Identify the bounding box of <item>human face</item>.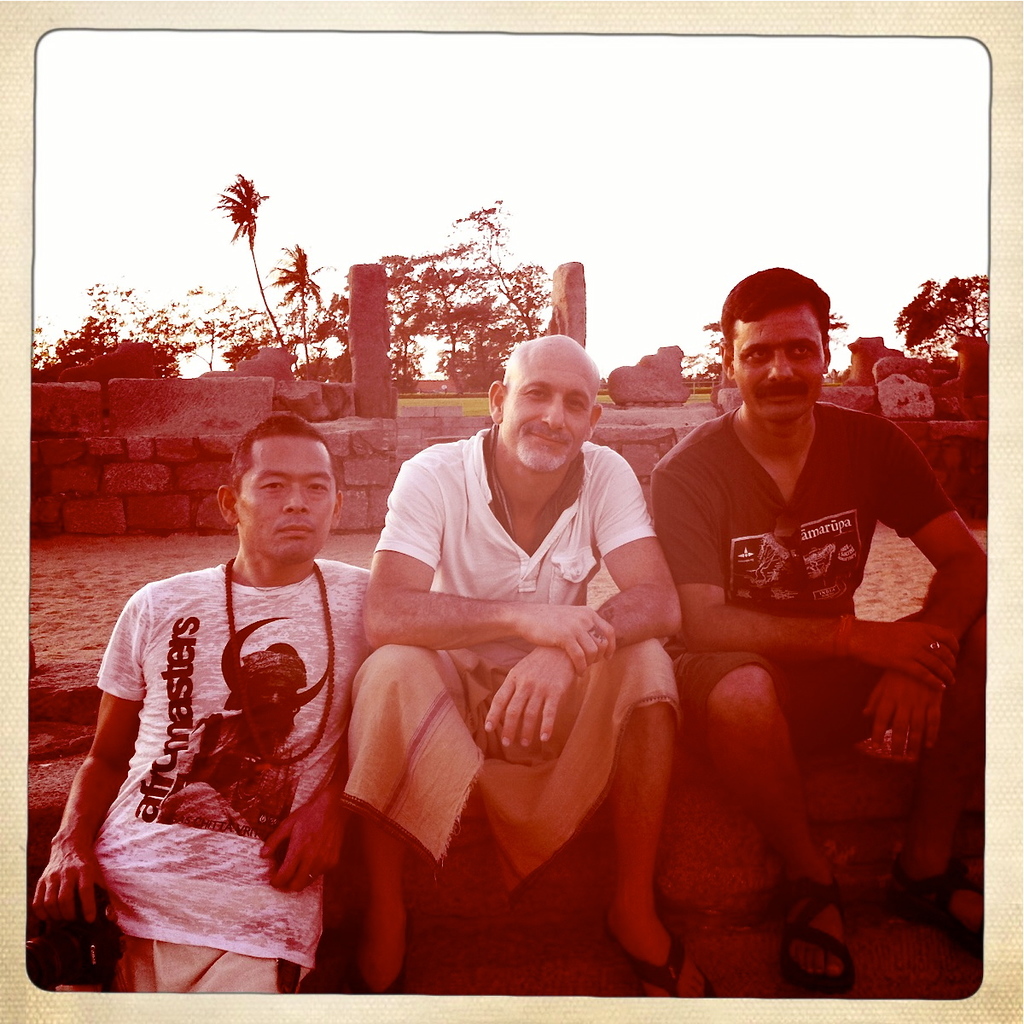
bbox=[733, 307, 828, 424].
